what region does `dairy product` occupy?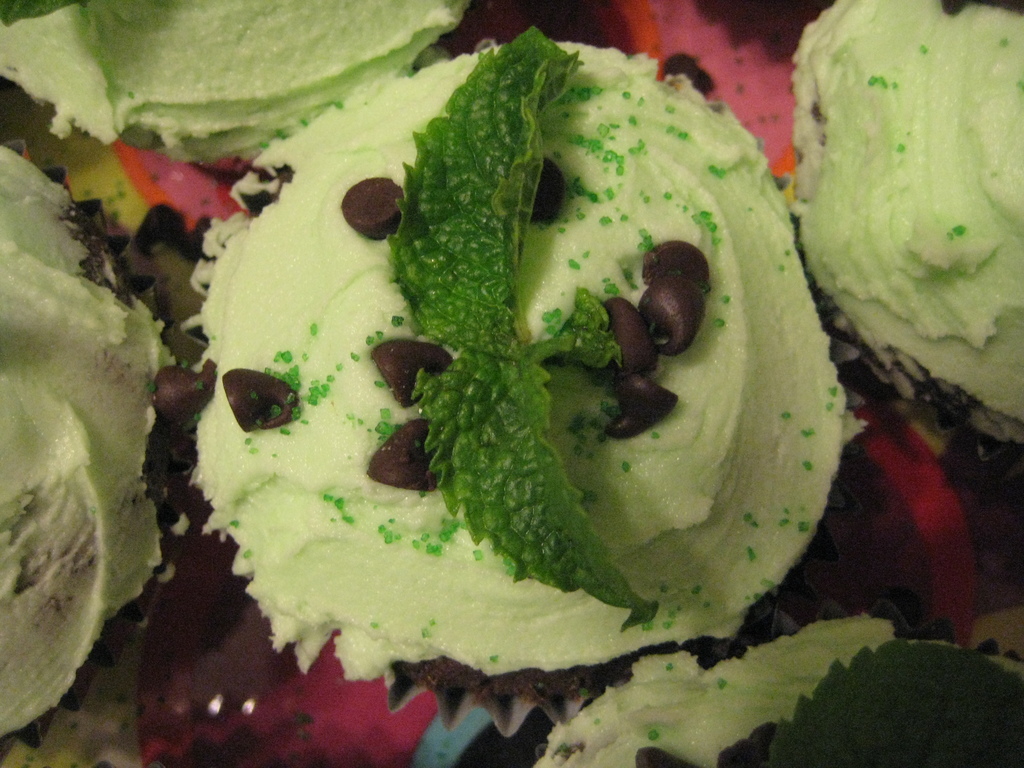
locate(109, 22, 900, 765).
